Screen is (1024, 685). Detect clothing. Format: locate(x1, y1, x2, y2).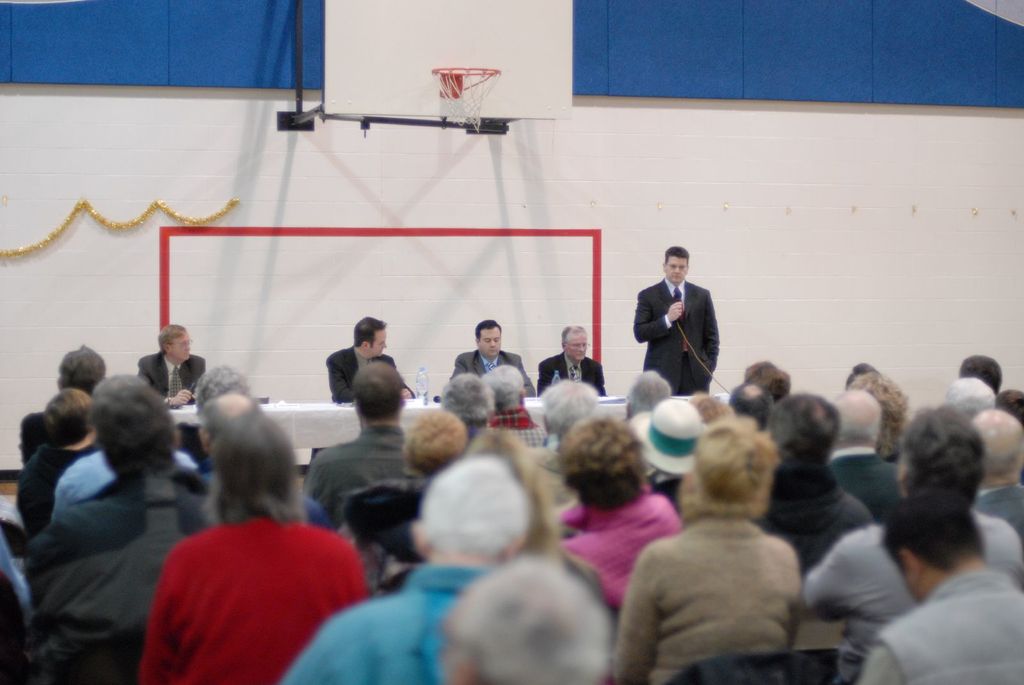
locate(856, 549, 1023, 684).
